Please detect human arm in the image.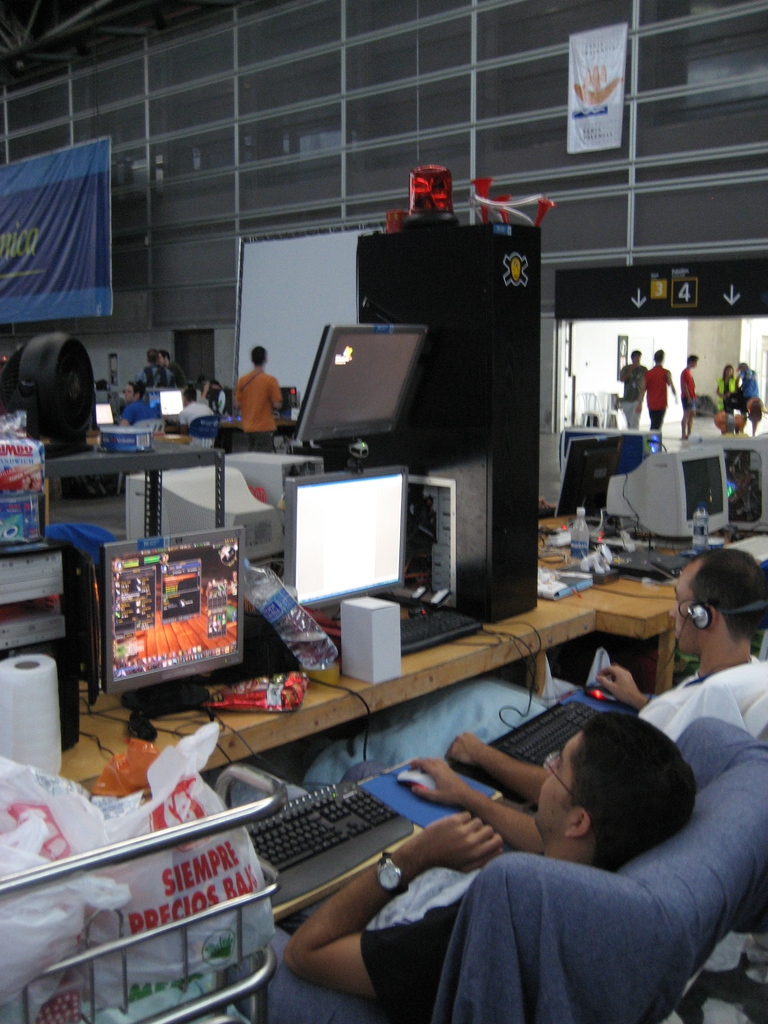
l=616, t=361, r=637, b=382.
